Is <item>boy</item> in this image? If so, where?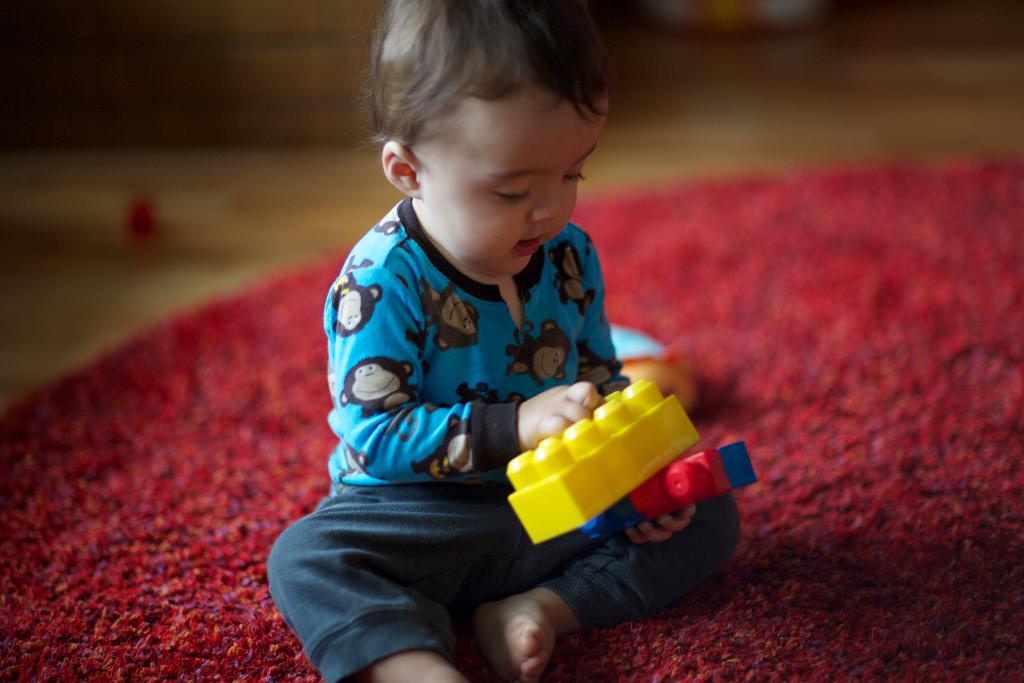
Yes, at x1=280 y1=35 x2=734 y2=653.
